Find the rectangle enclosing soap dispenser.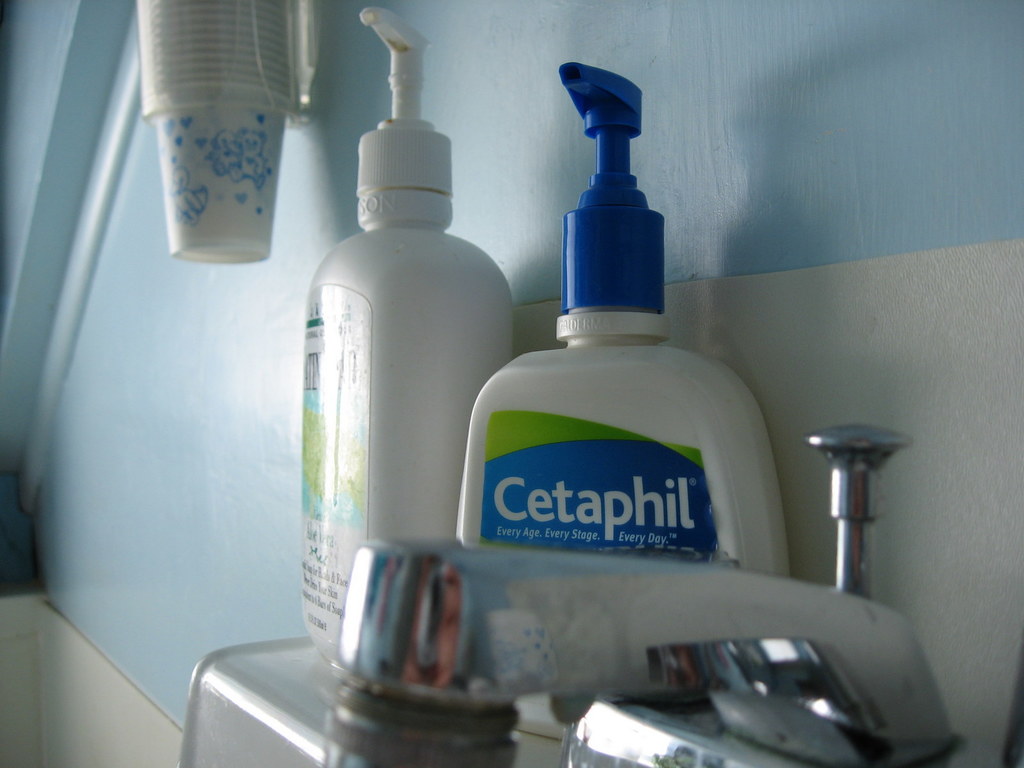
bbox=[456, 61, 792, 577].
